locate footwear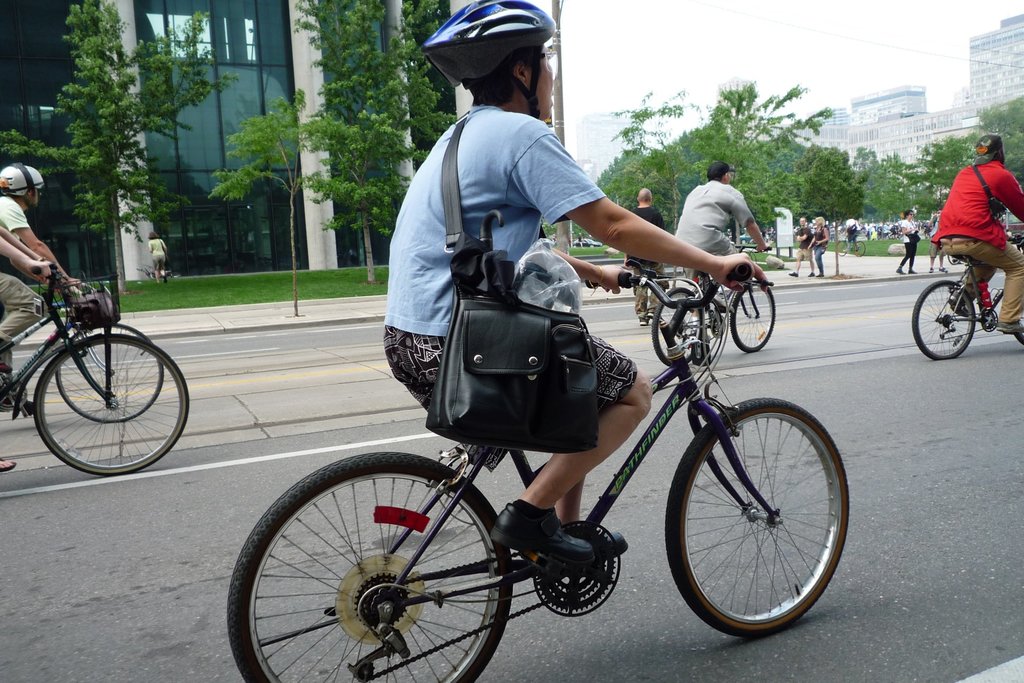
region(816, 273, 822, 277)
